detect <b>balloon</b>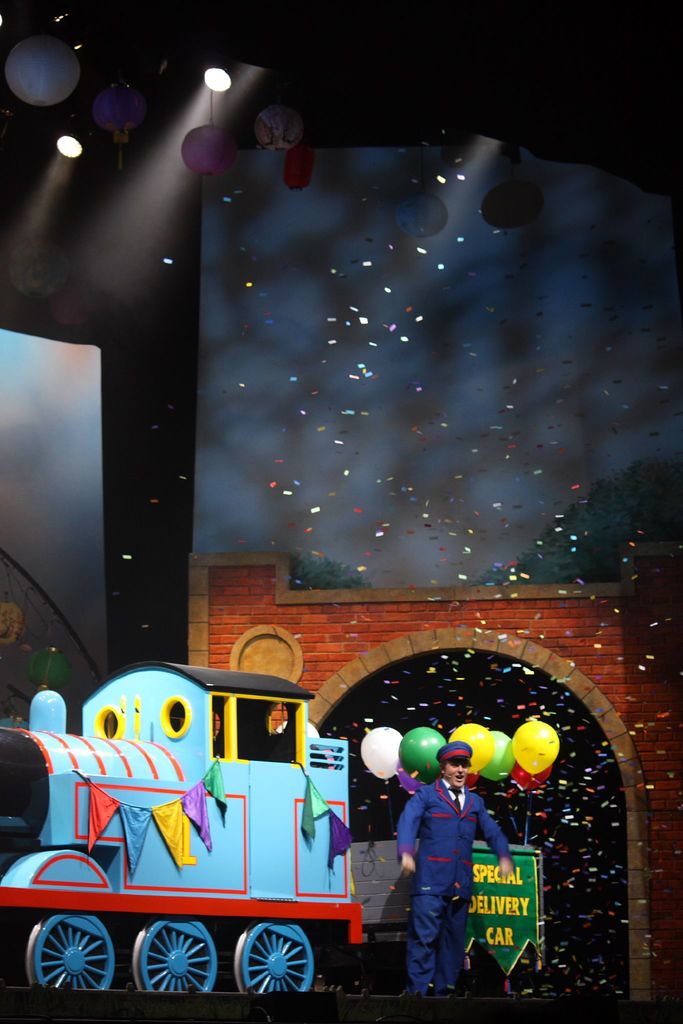
region(478, 728, 515, 782)
